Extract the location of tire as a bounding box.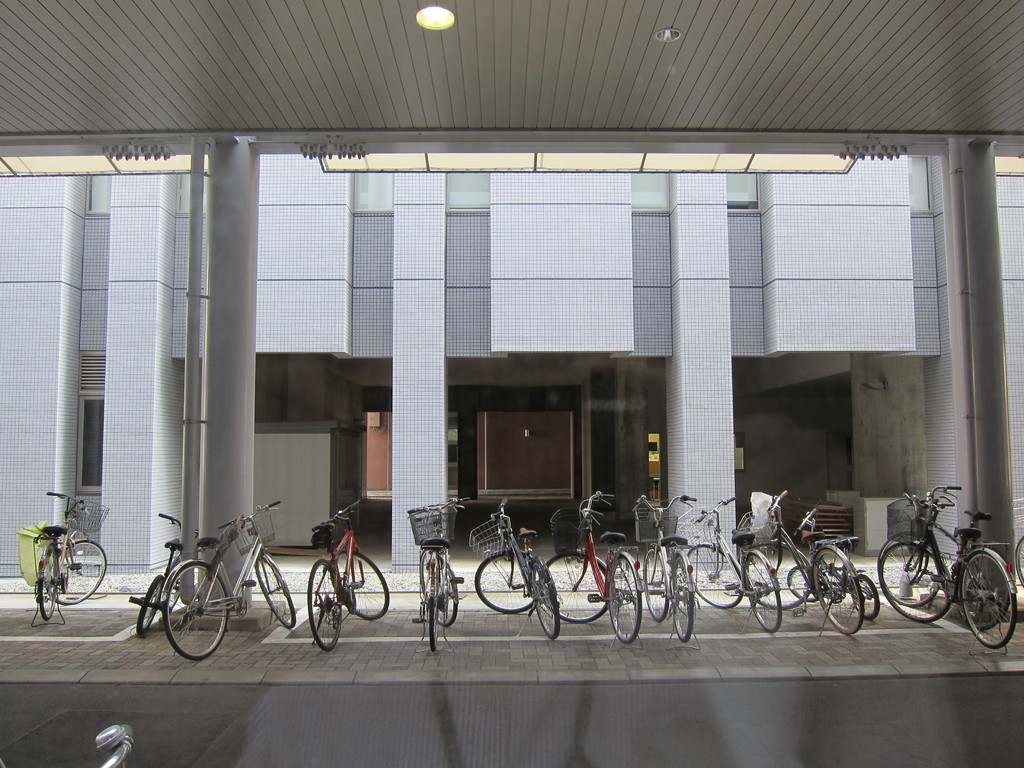
(left=307, top=558, right=342, bottom=655).
